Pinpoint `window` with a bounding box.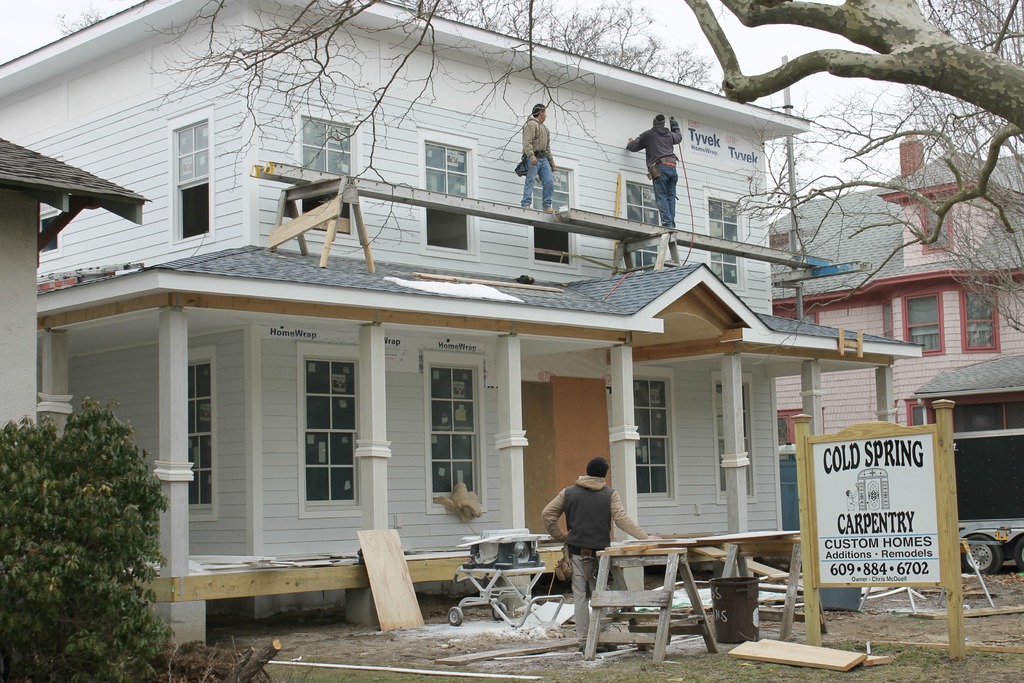
618,161,668,273.
